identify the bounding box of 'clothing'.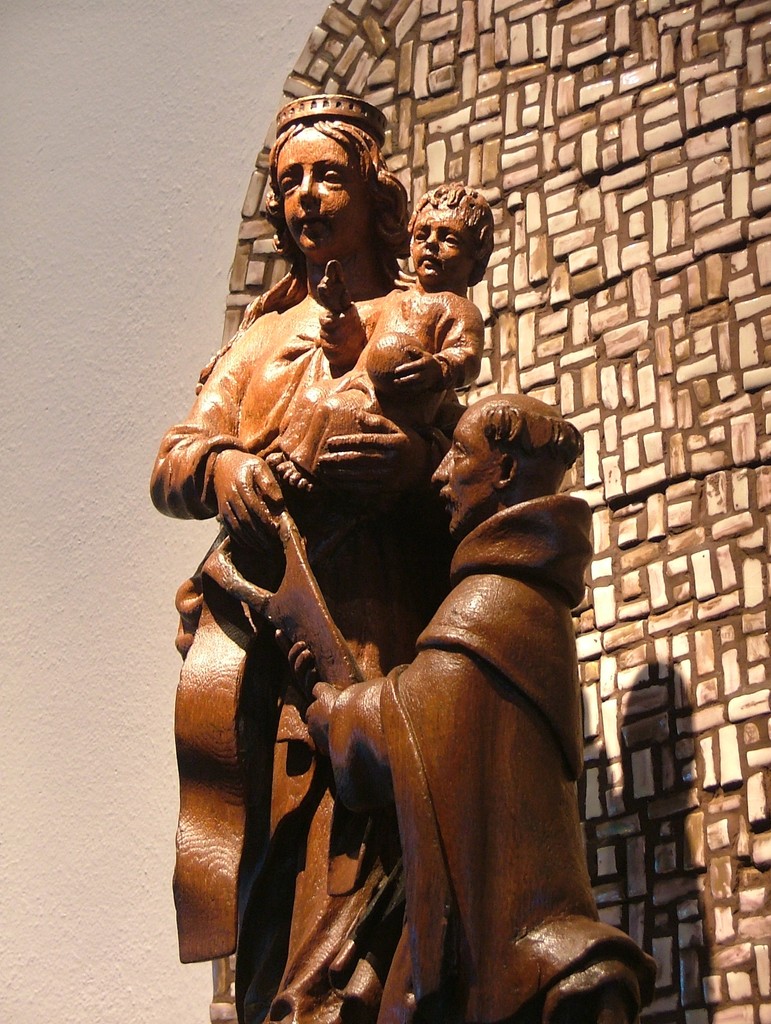
locate(337, 495, 660, 1023).
